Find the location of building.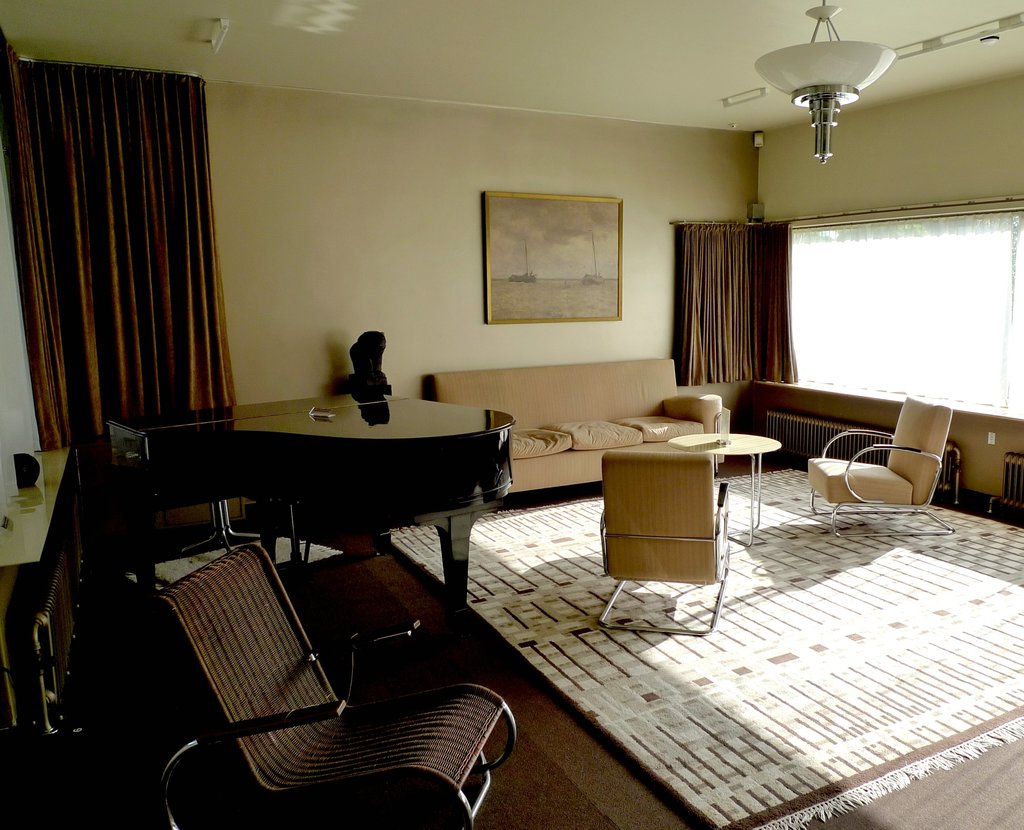
Location: 0/0/1023/829.
